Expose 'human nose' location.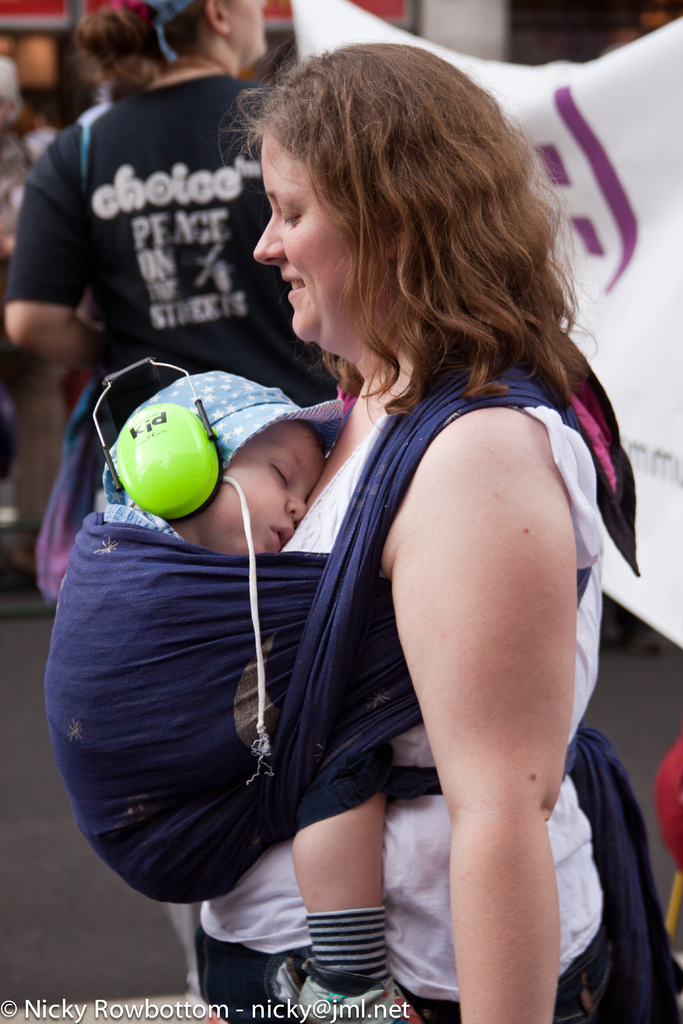
Exposed at 279/498/308/526.
